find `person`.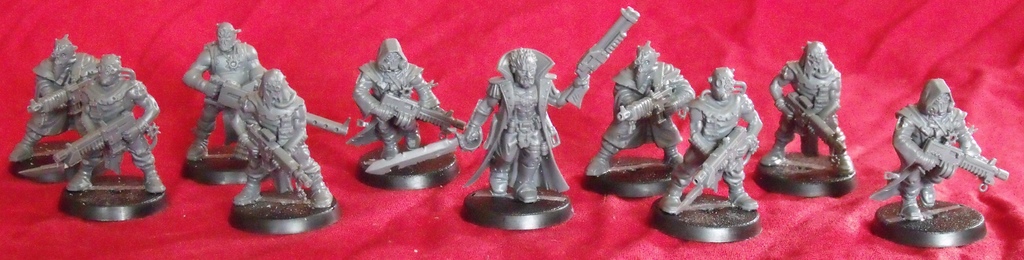
l=234, t=64, r=329, b=214.
